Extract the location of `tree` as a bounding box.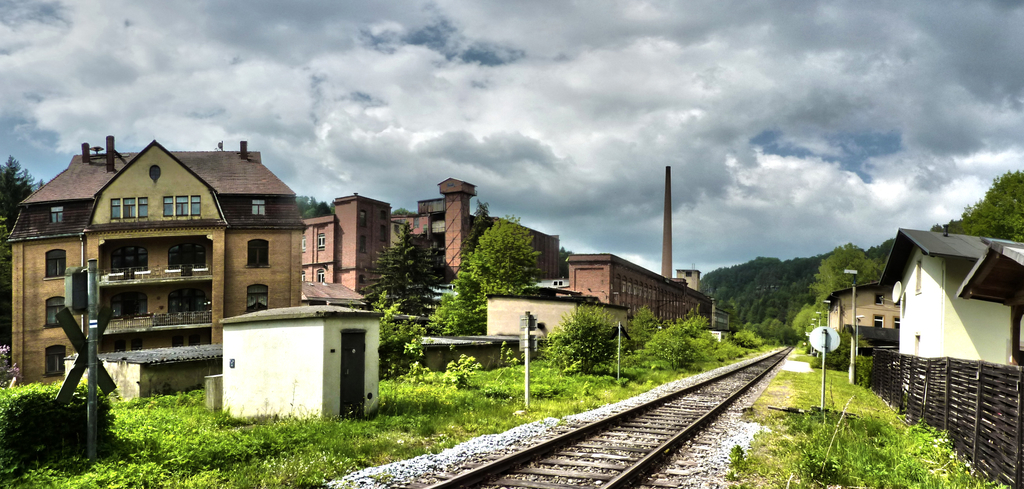
<box>813,242,885,304</box>.
